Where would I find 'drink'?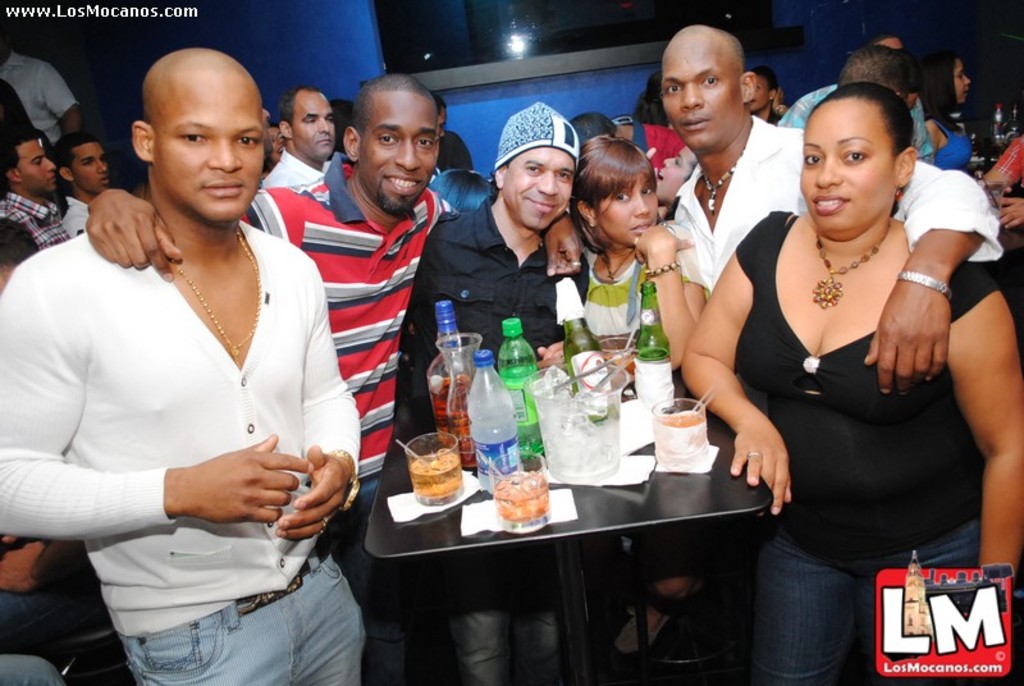
At 466, 349, 521, 489.
